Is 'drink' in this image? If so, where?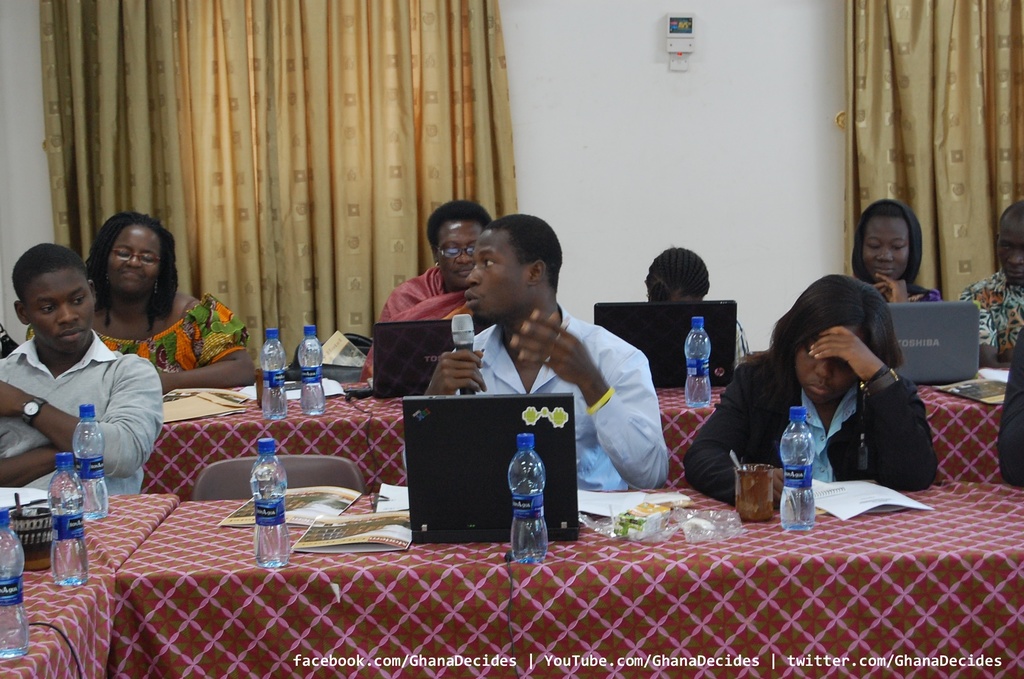
Yes, at bbox(0, 502, 33, 655).
